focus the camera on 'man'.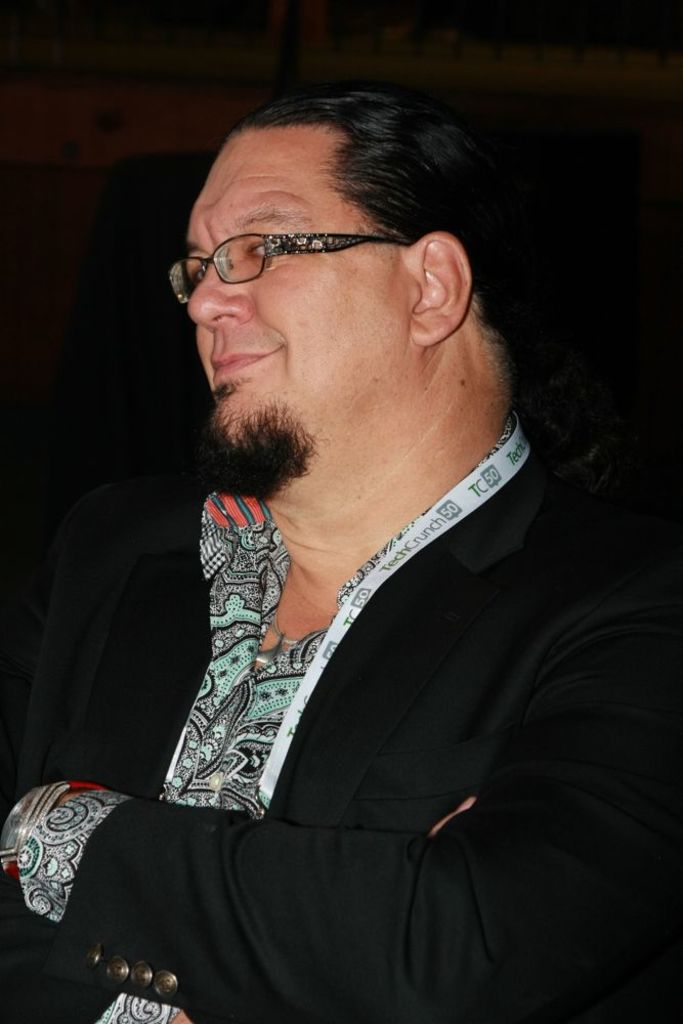
Focus region: 24, 83, 671, 1019.
